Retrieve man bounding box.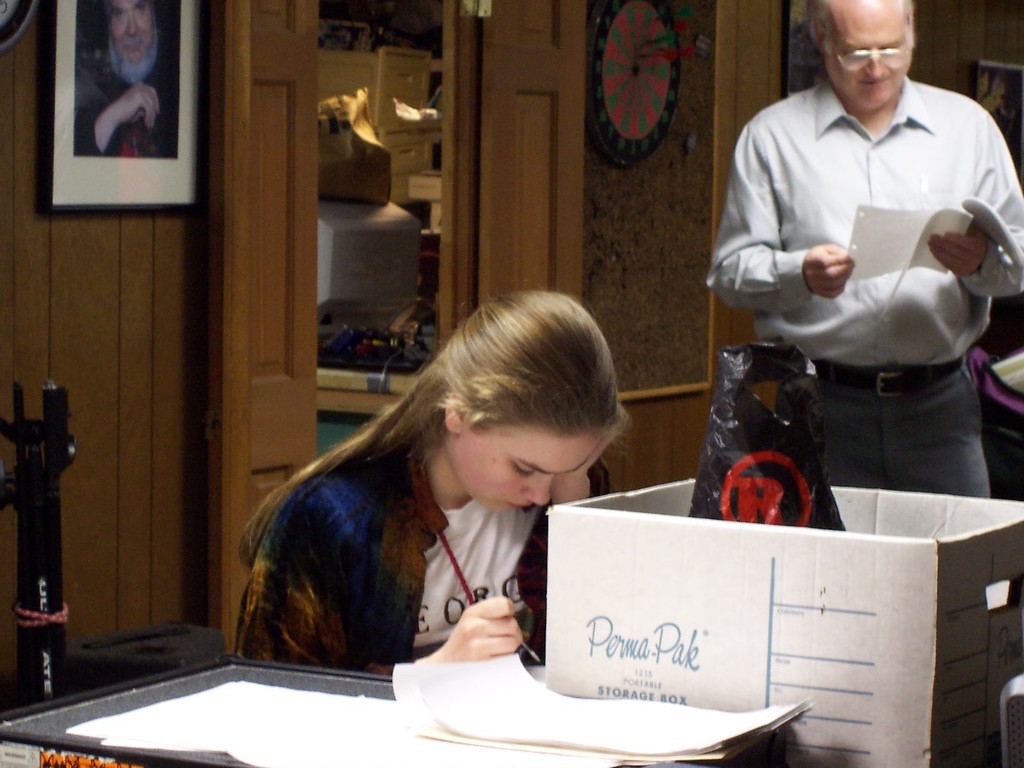
Bounding box: (74, 0, 177, 162).
